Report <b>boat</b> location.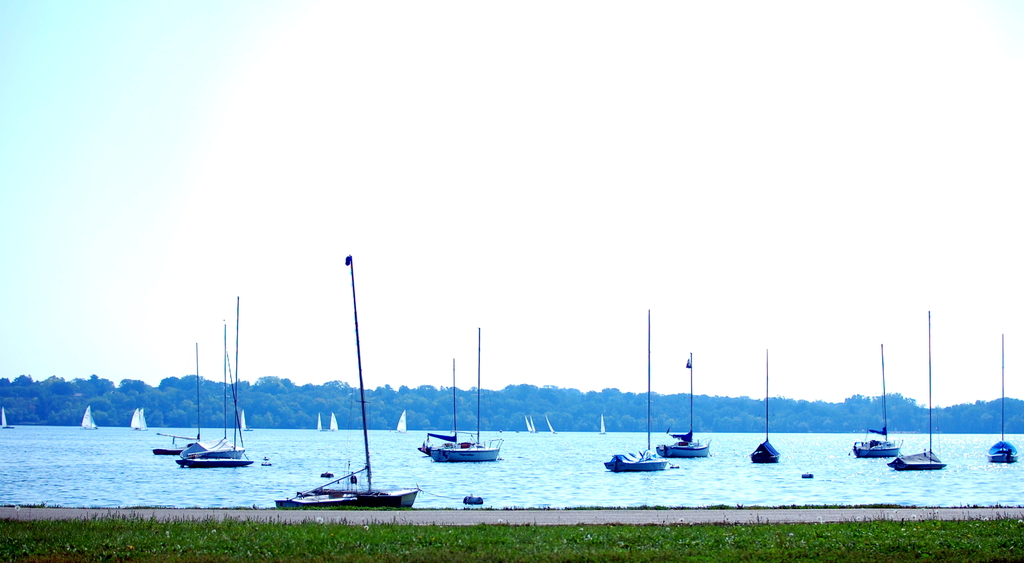
Report: x1=80, y1=407, x2=105, y2=432.
